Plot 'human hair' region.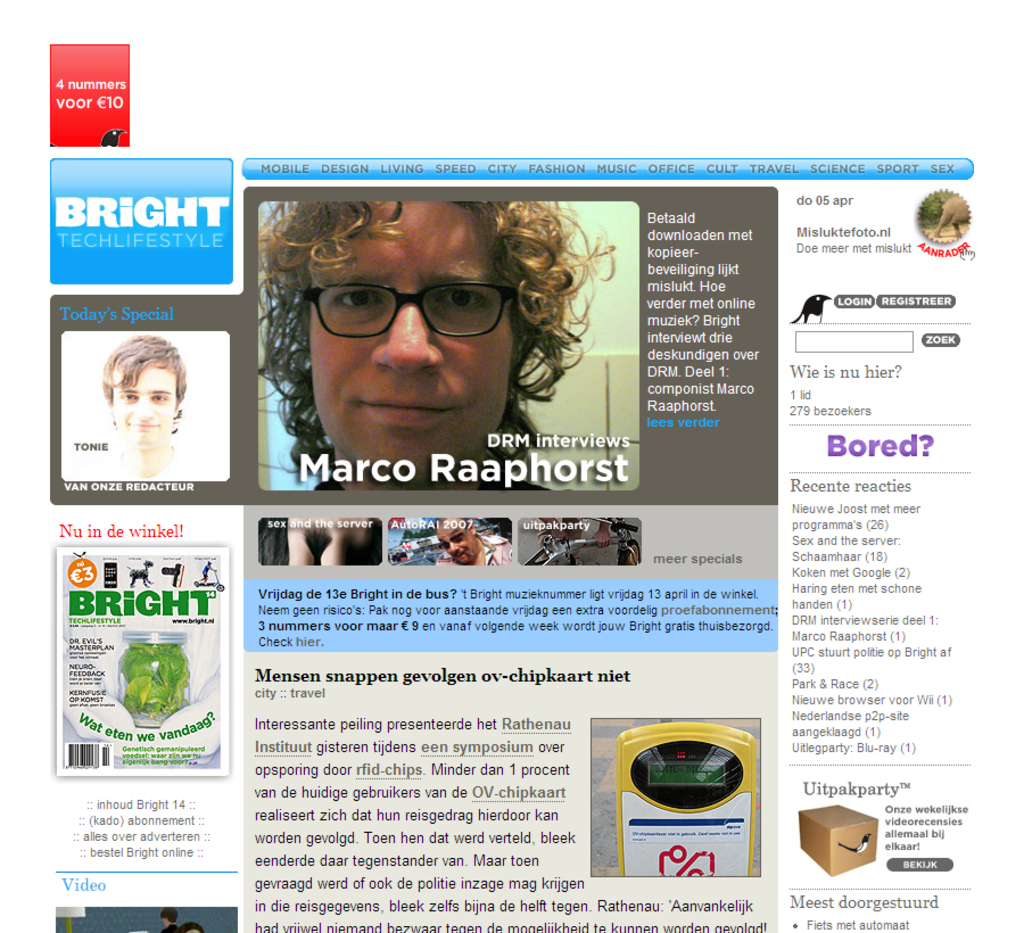
Plotted at left=220, top=181, right=645, bottom=493.
